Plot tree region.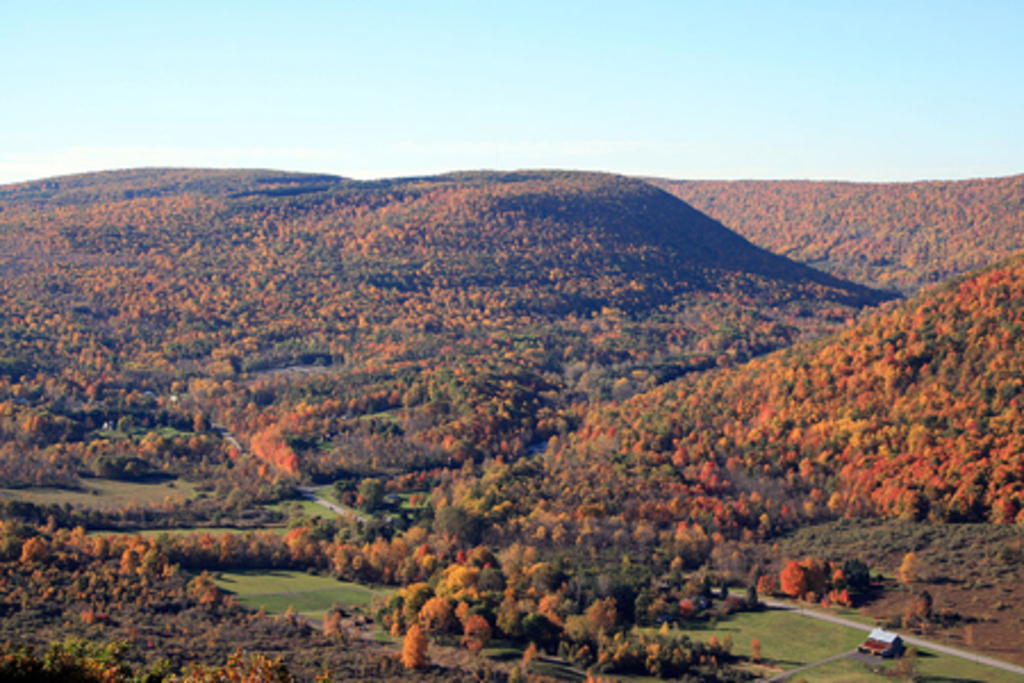
Plotted at pyautogui.locateOnScreen(421, 592, 453, 635).
